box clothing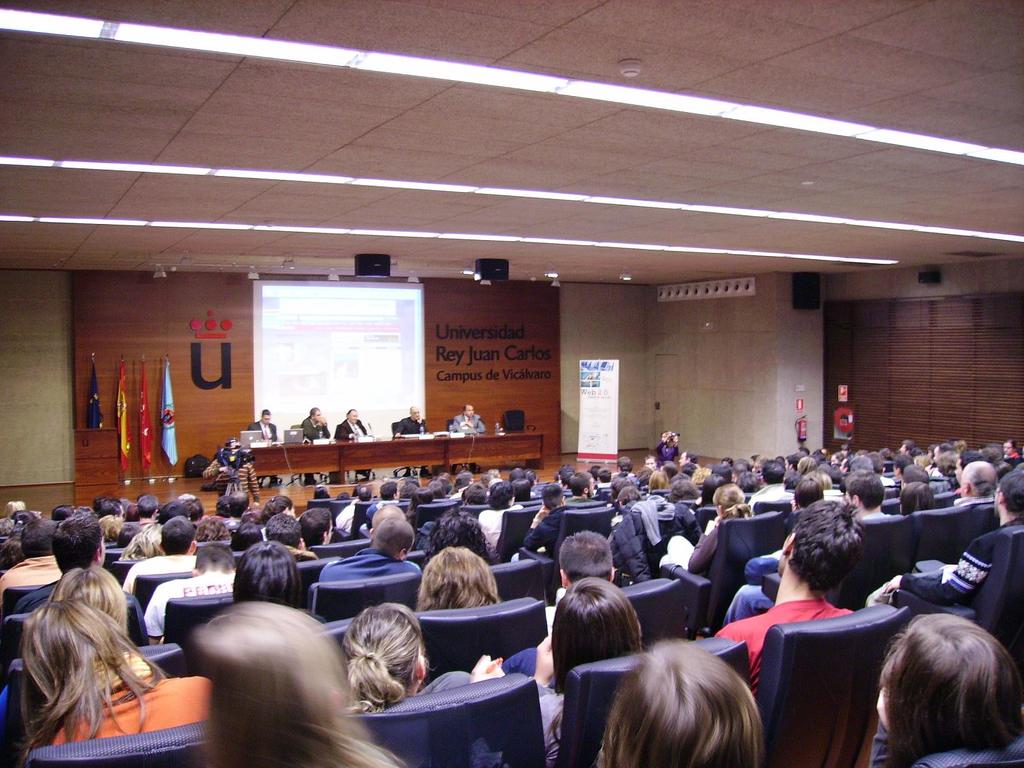
<box>202,459,260,497</box>
